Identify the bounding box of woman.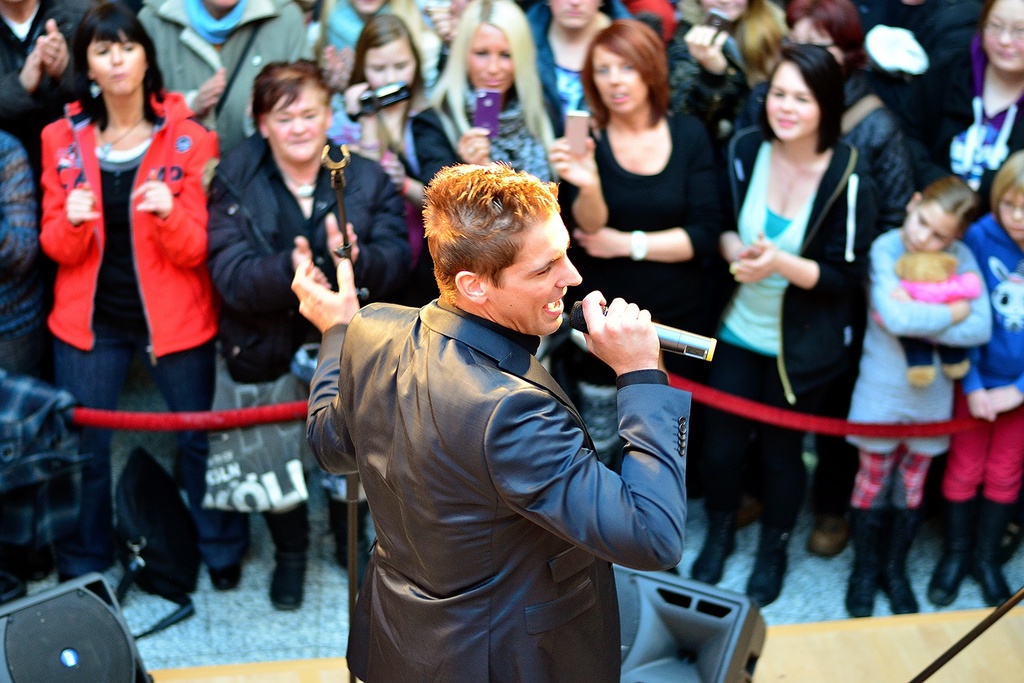
<region>692, 40, 853, 619</region>.
